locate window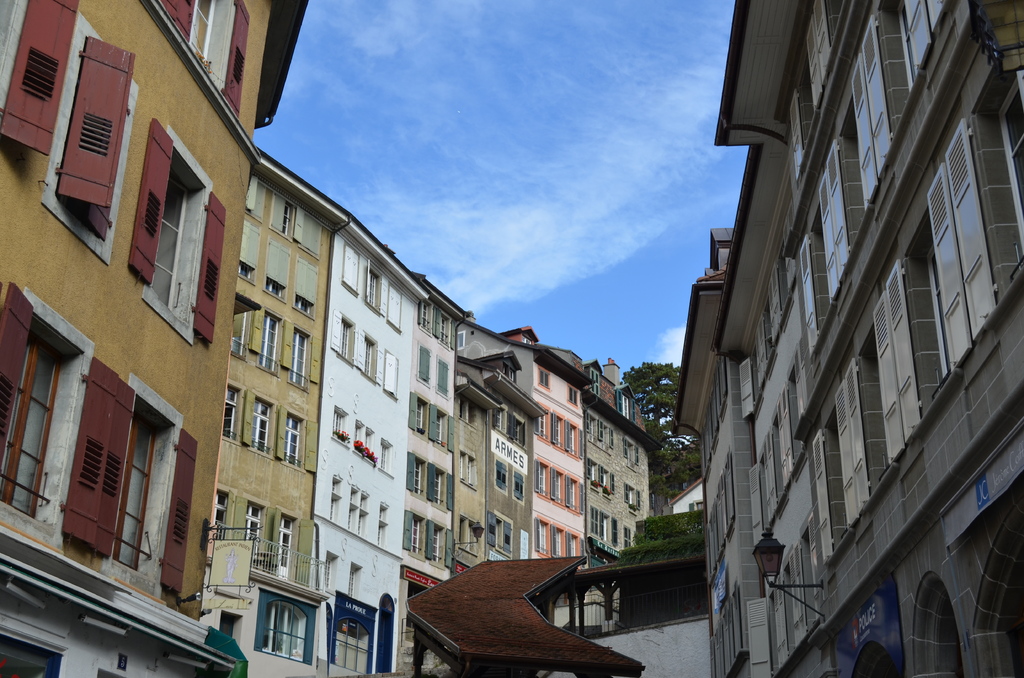
435:354:450:400
